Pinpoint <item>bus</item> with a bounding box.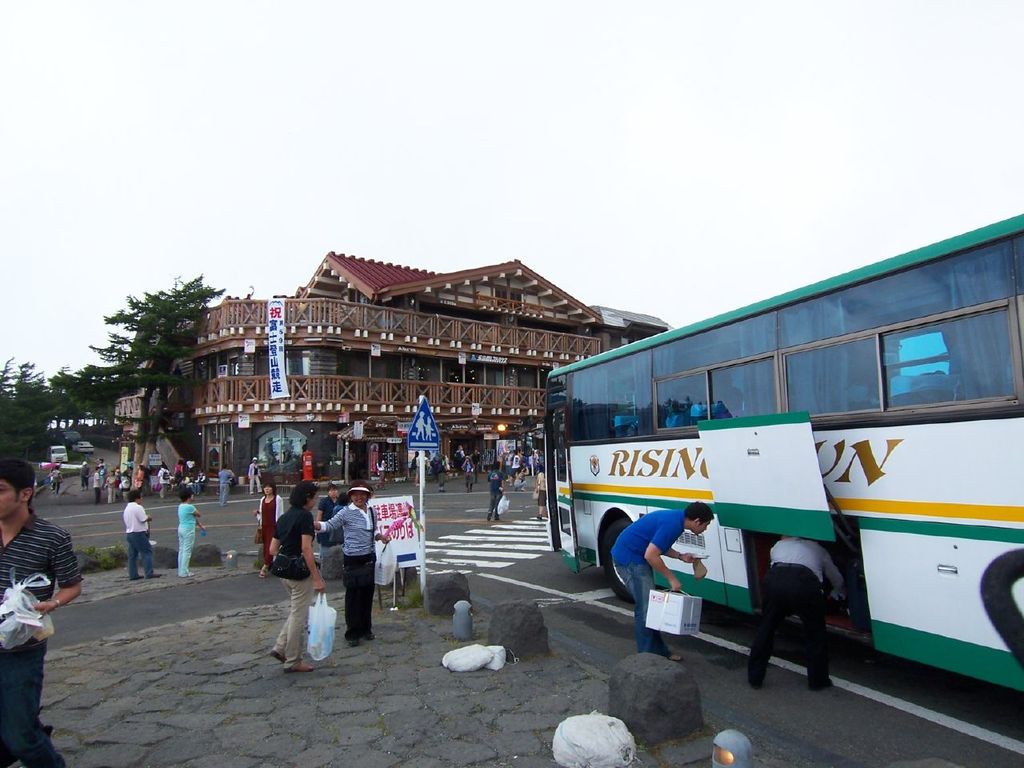
{"x1": 518, "y1": 207, "x2": 1023, "y2": 685}.
